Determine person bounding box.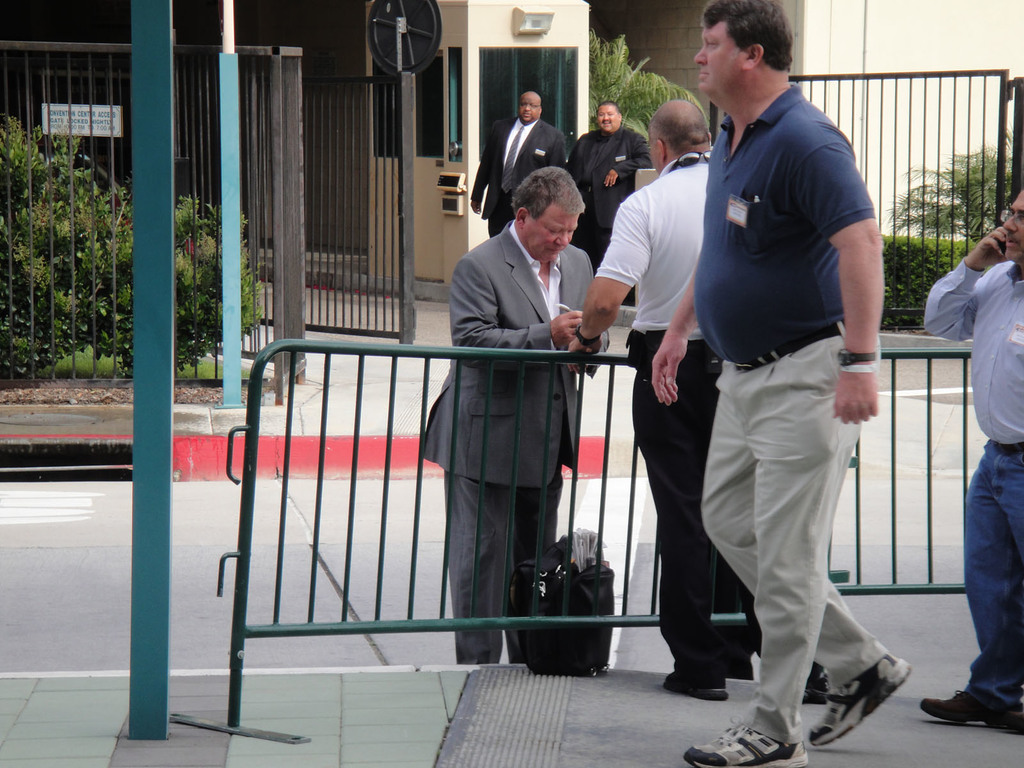
Determined: crop(918, 186, 1023, 732).
